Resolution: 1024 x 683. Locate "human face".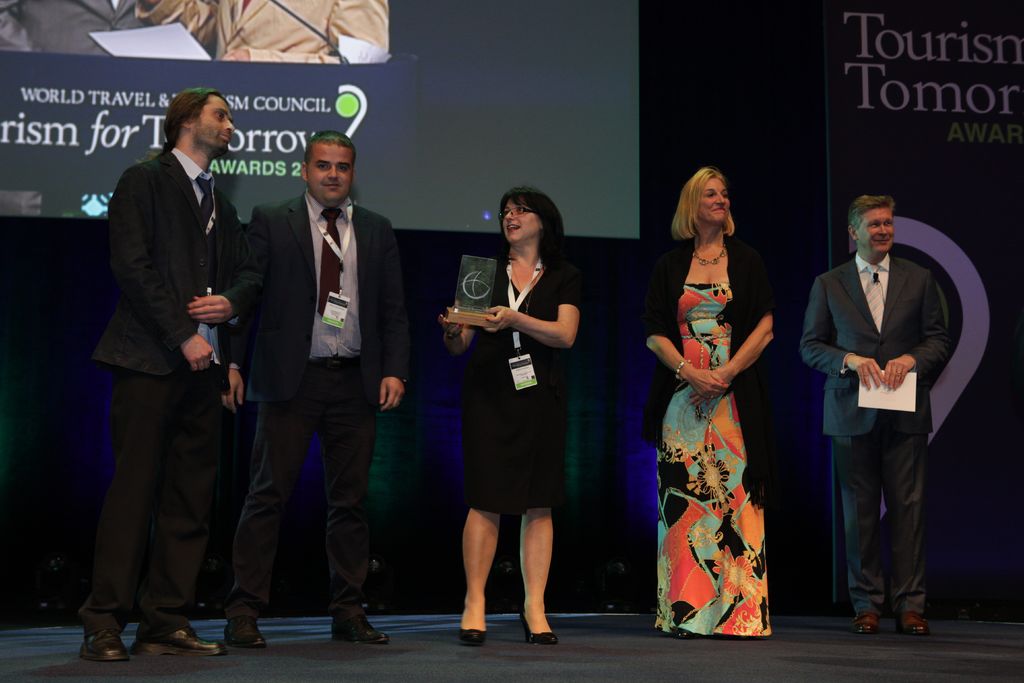
(left=191, top=100, right=228, bottom=150).
